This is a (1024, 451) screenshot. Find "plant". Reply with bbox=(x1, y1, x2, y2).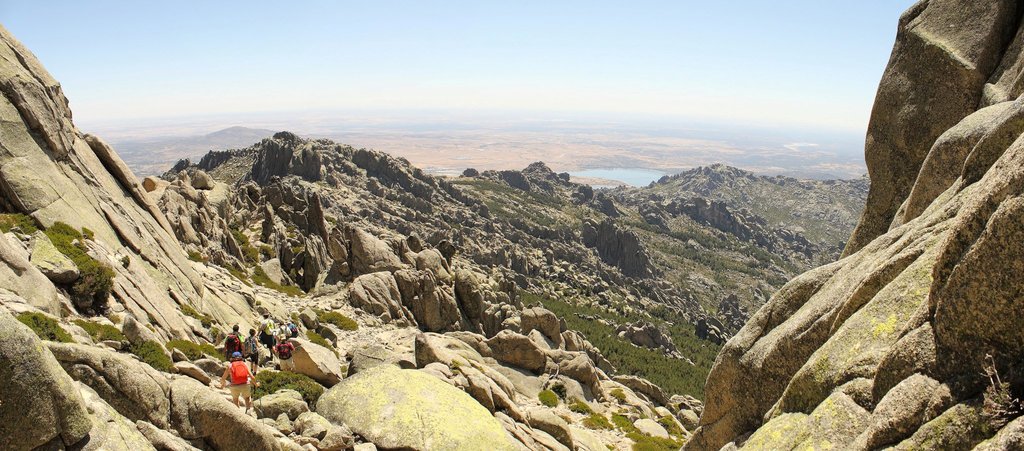
bbox=(317, 303, 362, 336).
